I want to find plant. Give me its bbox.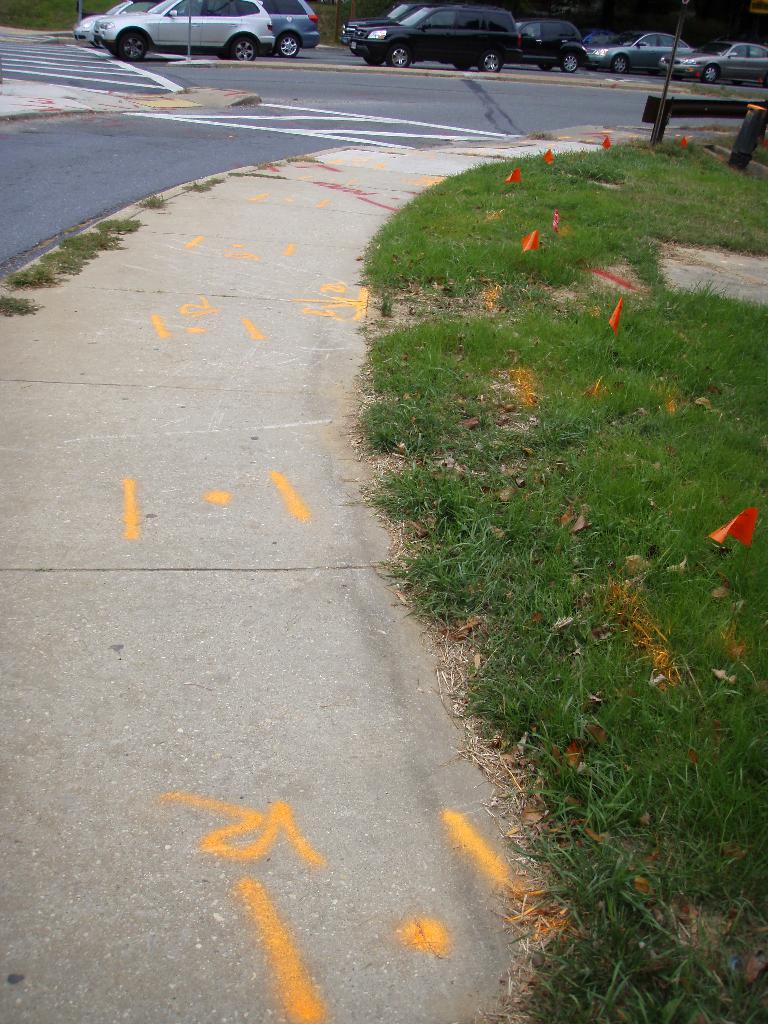
BBox(137, 192, 172, 209).
